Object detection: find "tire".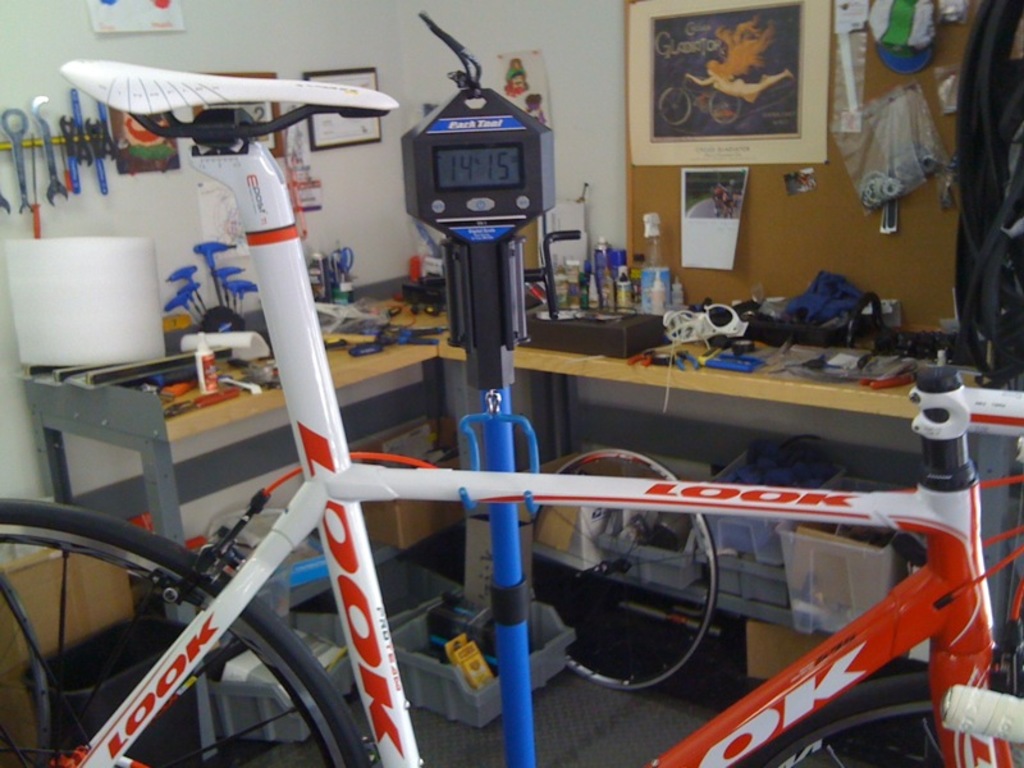
737, 664, 1023, 767.
